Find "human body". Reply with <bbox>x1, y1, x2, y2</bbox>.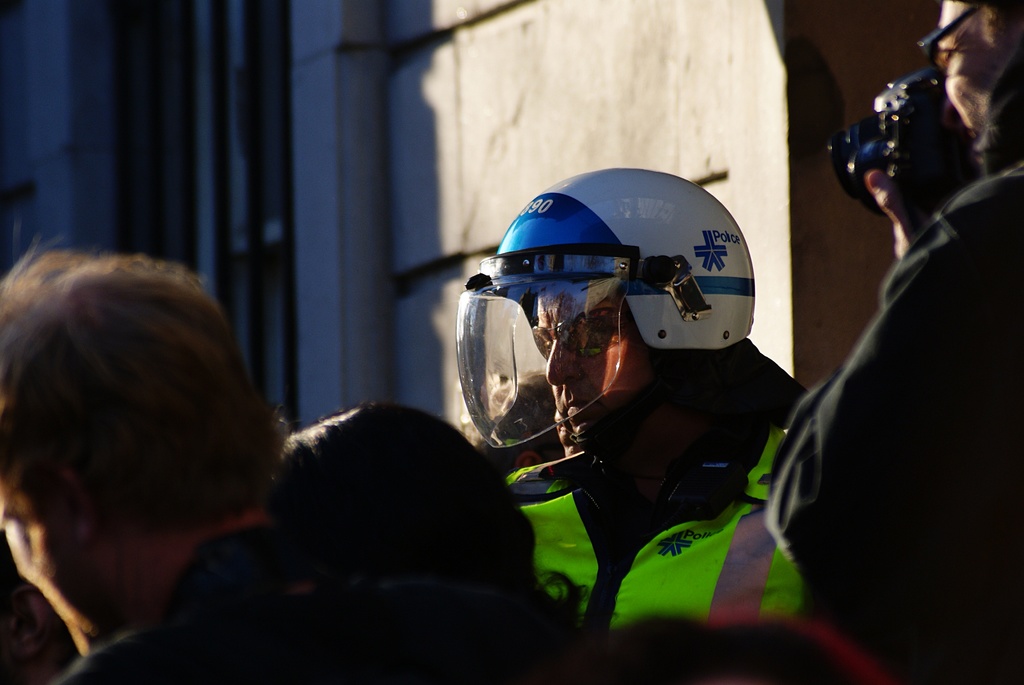
<bbox>785, 21, 1005, 641</bbox>.
